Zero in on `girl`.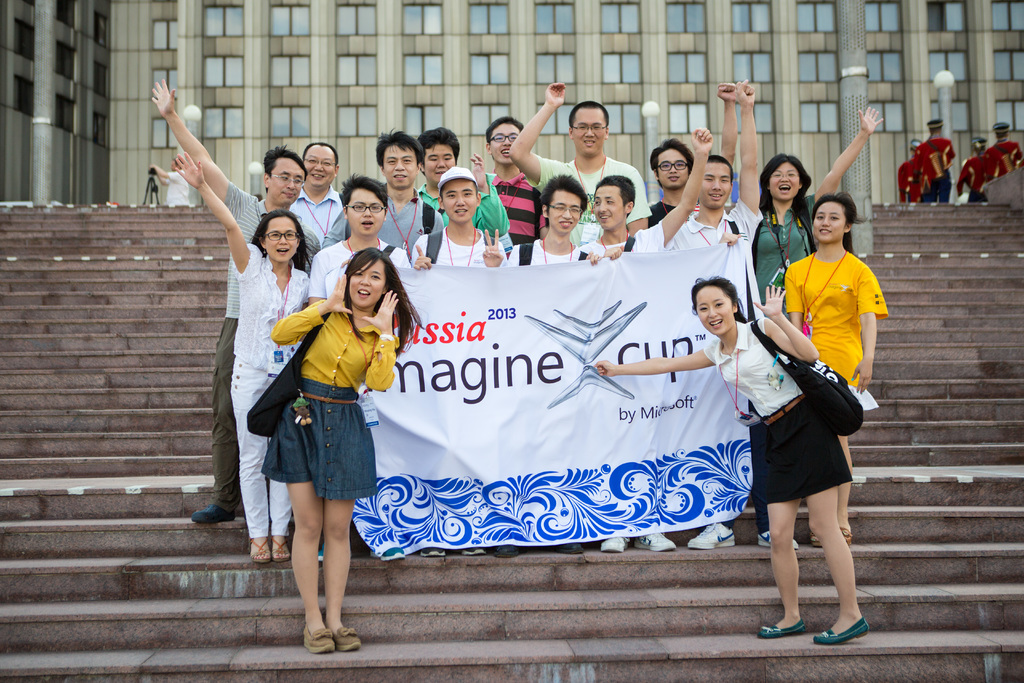
Zeroed in: region(780, 193, 886, 549).
